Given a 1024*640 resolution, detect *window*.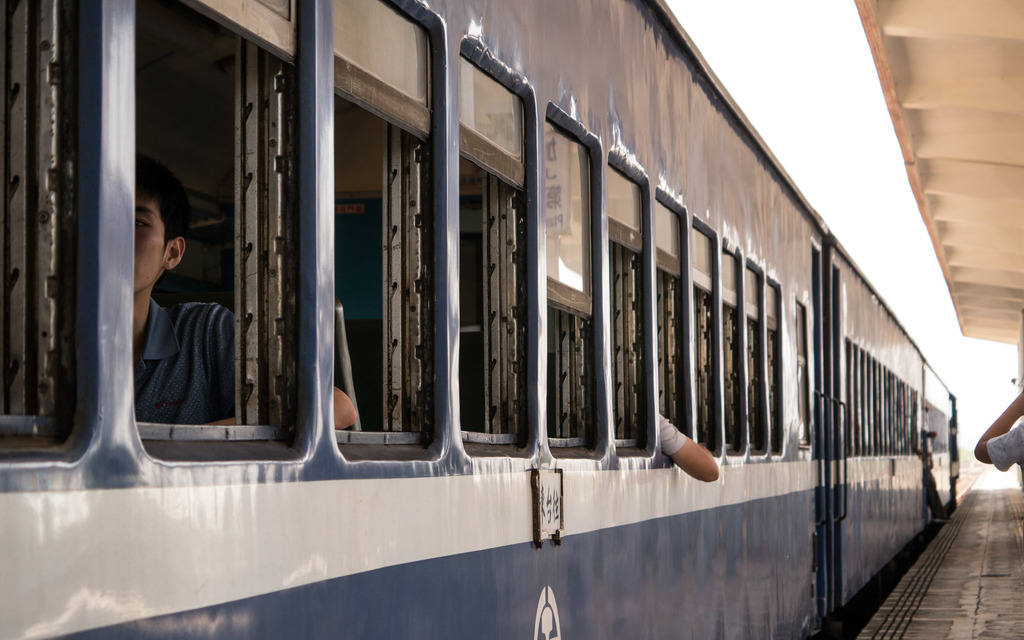
<region>695, 220, 724, 460</region>.
